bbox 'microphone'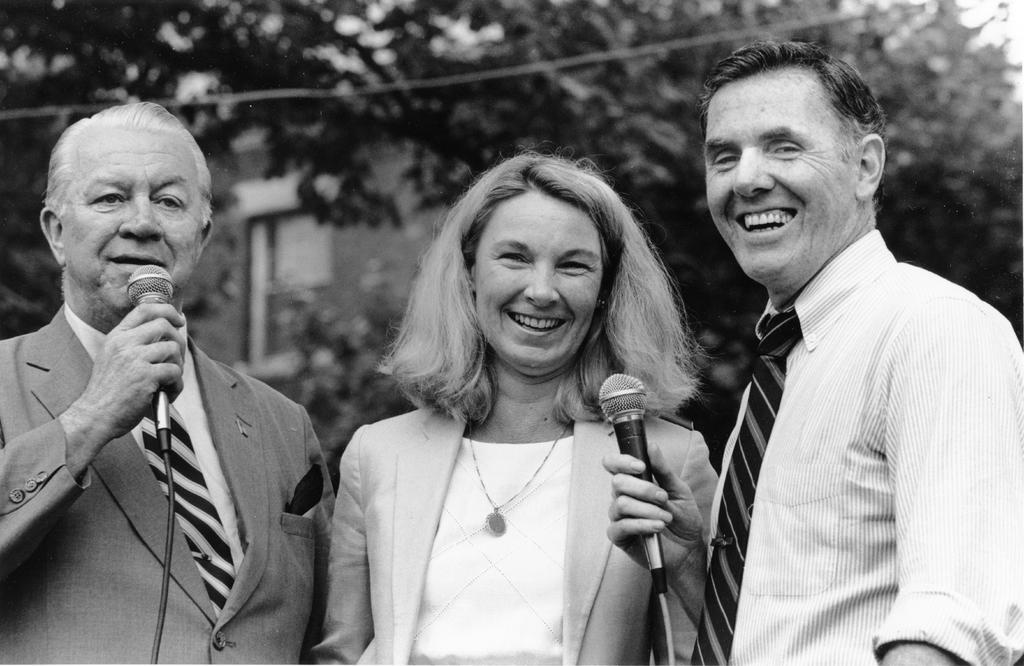
124,264,173,457
